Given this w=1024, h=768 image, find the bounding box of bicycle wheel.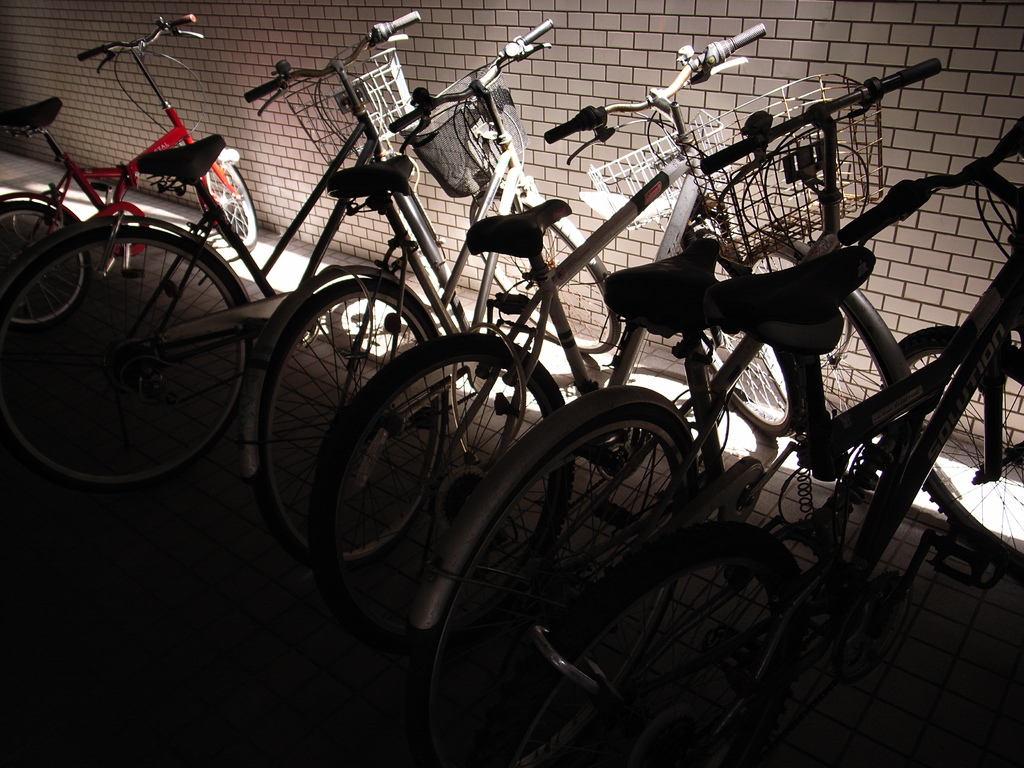
left=203, top=157, right=261, bottom=250.
